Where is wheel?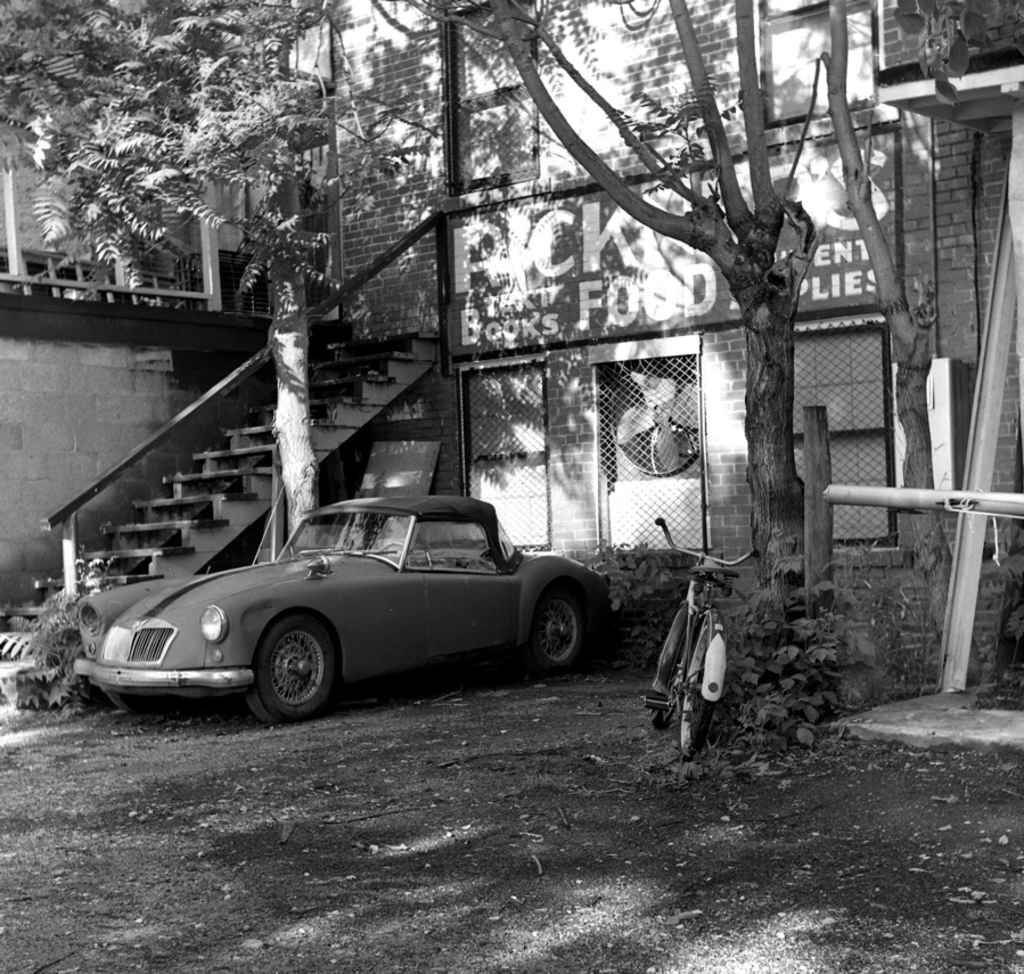
Rect(645, 600, 689, 728).
